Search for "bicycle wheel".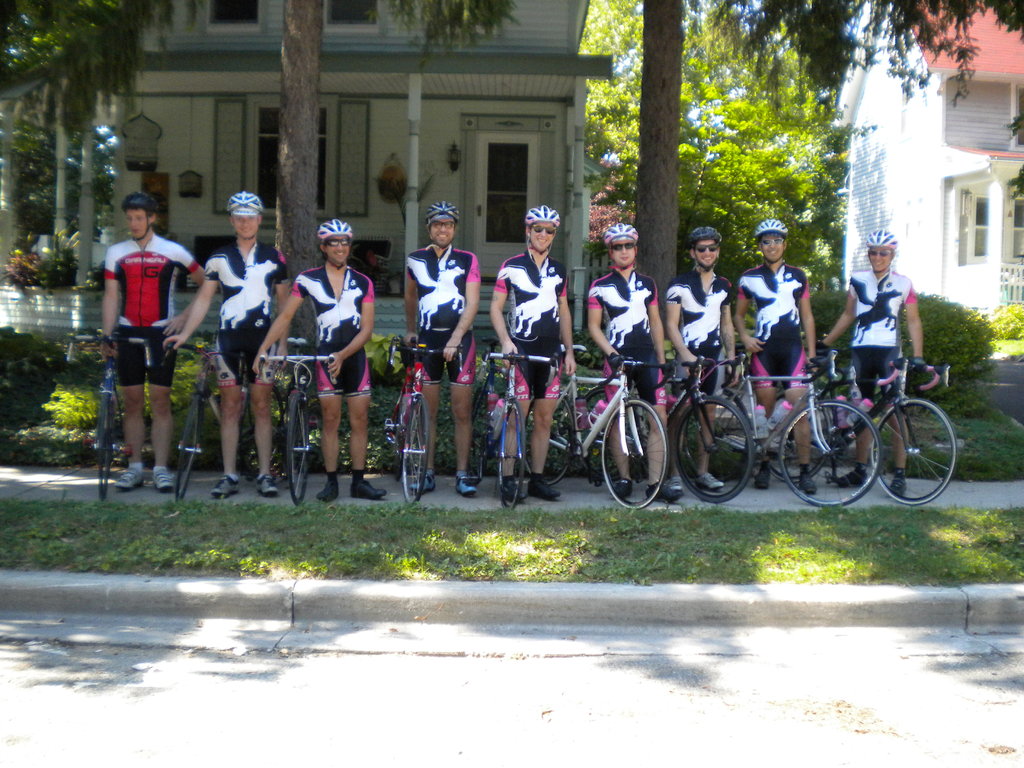
Found at 496 400 527 511.
